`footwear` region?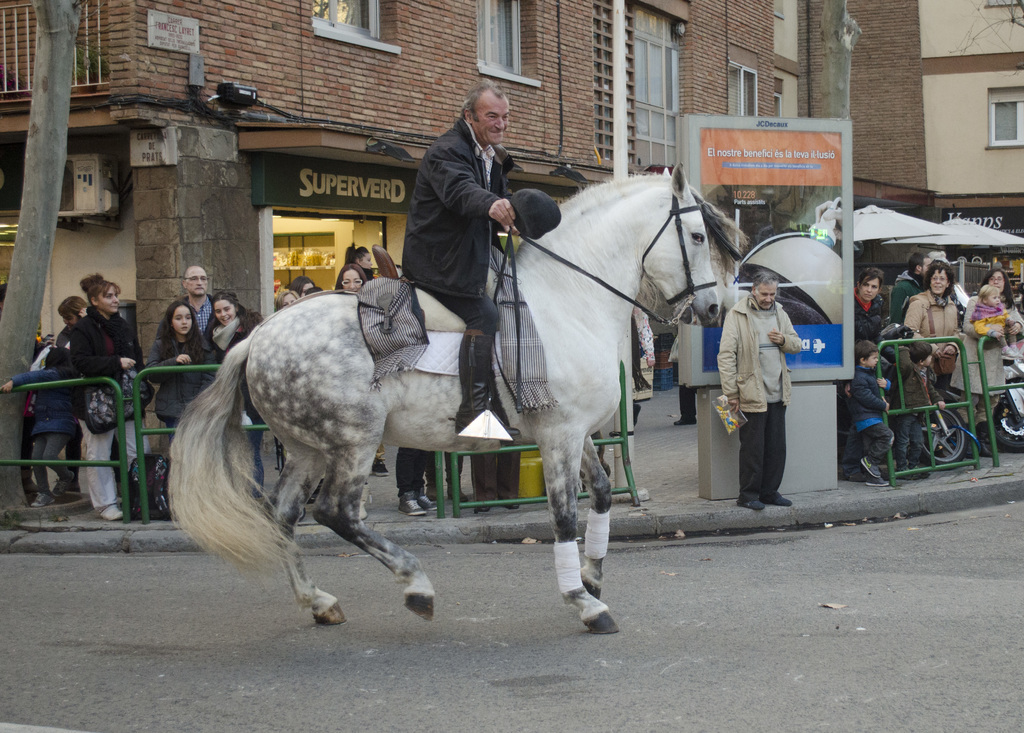
l=742, t=495, r=760, b=510
